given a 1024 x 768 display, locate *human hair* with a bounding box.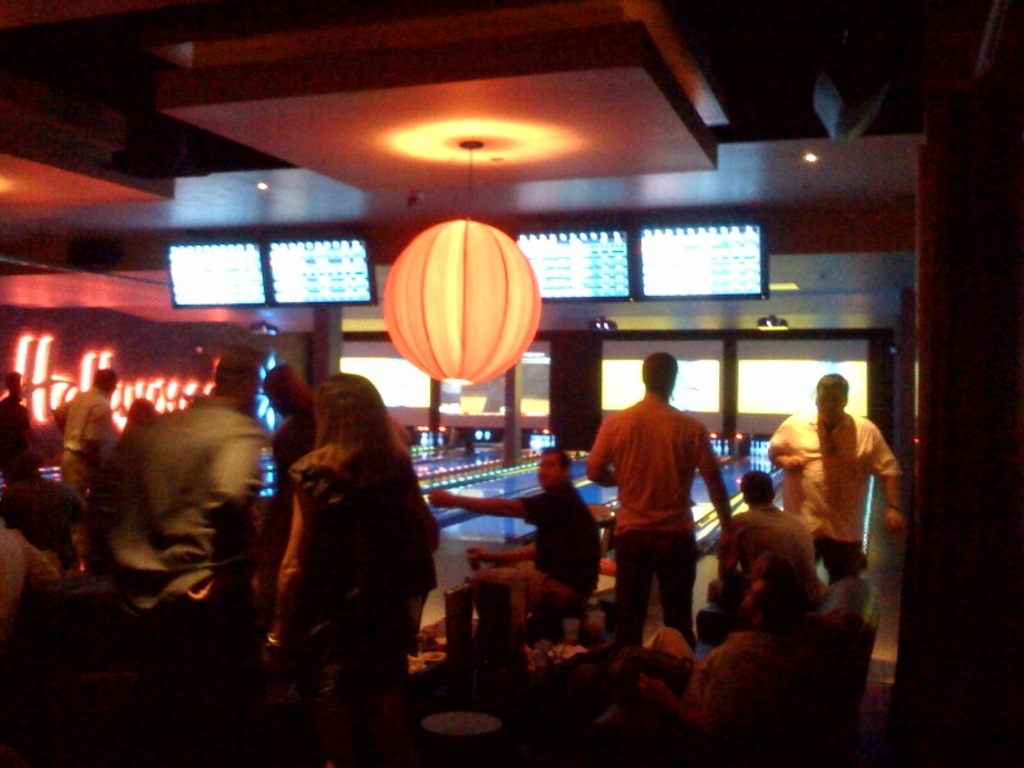
Located: 212 344 261 390.
